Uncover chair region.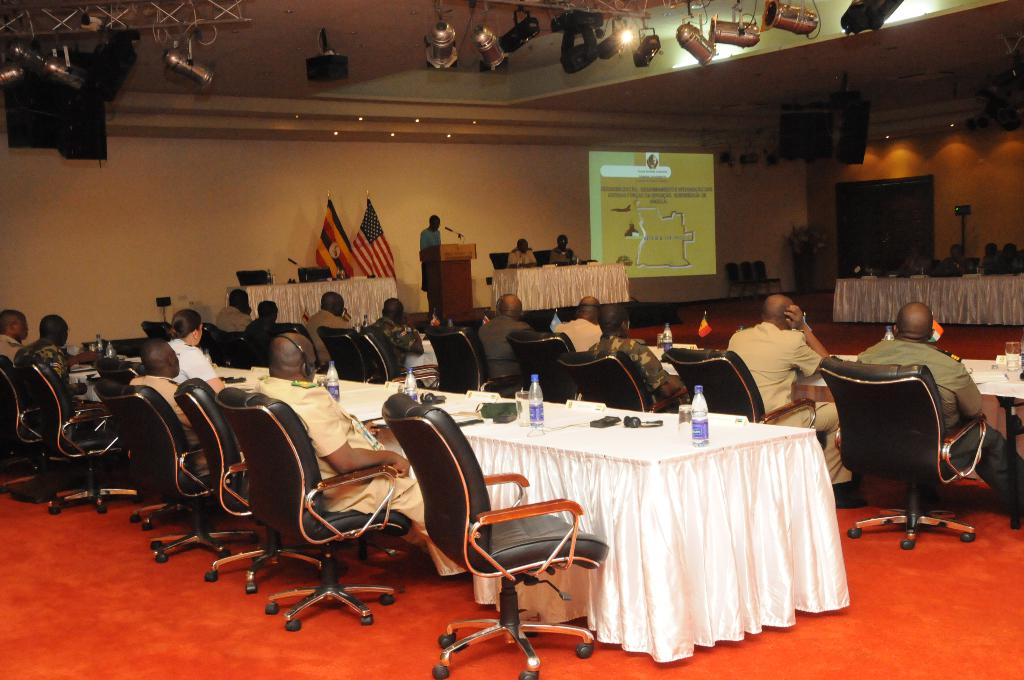
Uncovered: (24, 357, 141, 515).
